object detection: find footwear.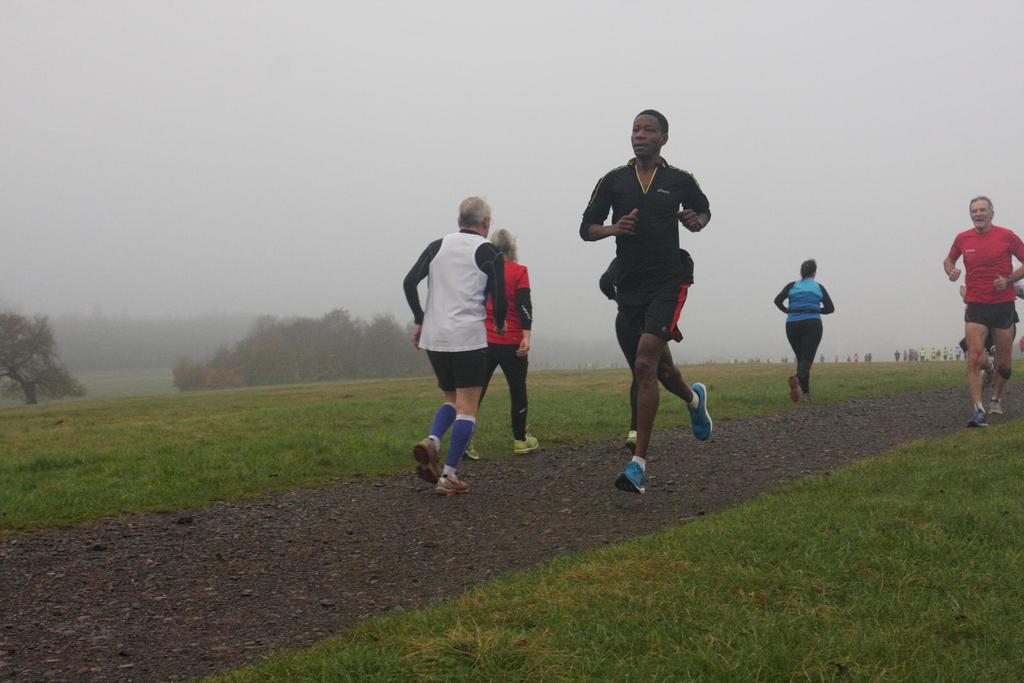
region(785, 373, 804, 399).
